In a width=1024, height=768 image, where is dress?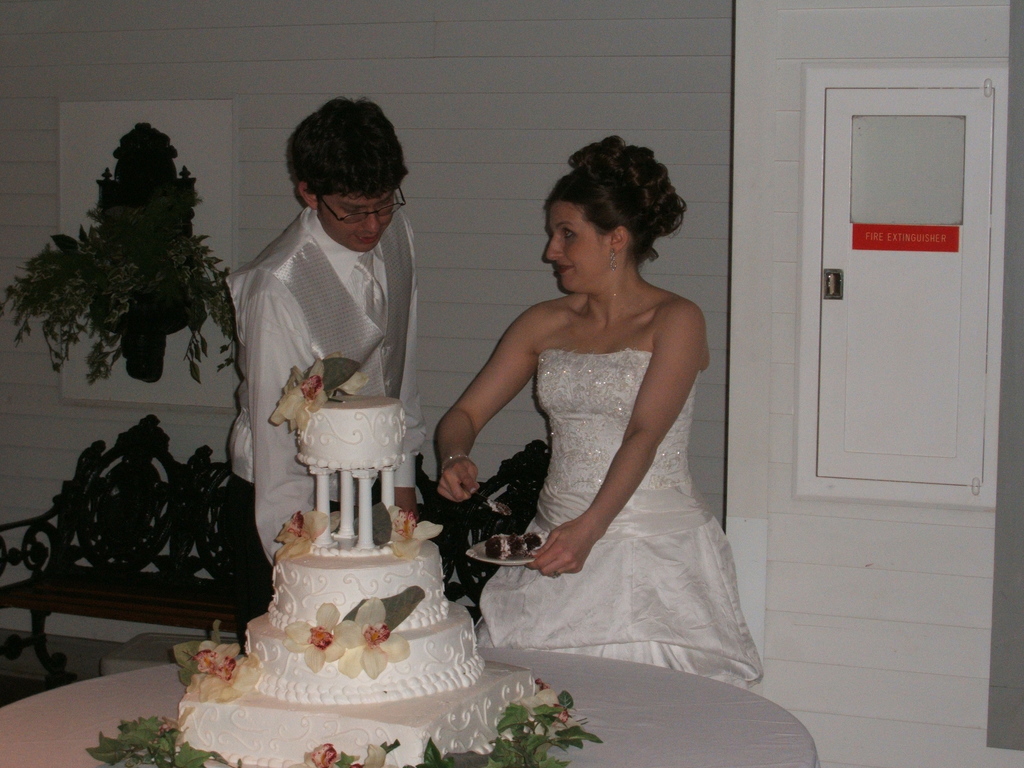
pyautogui.locateOnScreen(470, 349, 759, 691).
